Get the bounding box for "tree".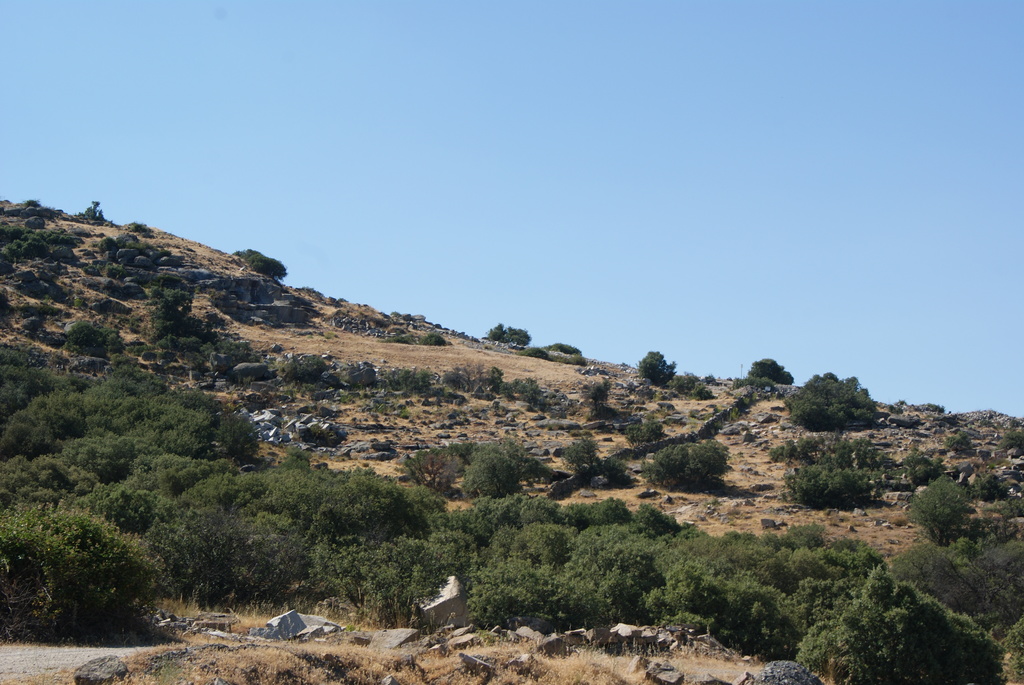
bbox=(797, 374, 888, 446).
